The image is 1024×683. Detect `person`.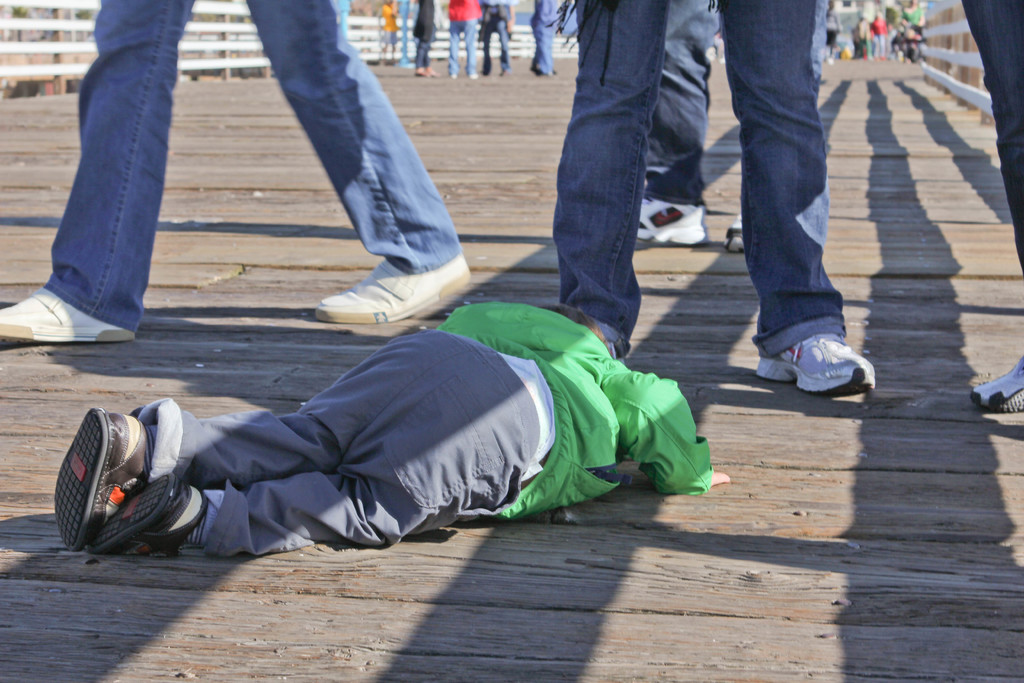
Detection: (left=447, top=0, right=477, bottom=85).
